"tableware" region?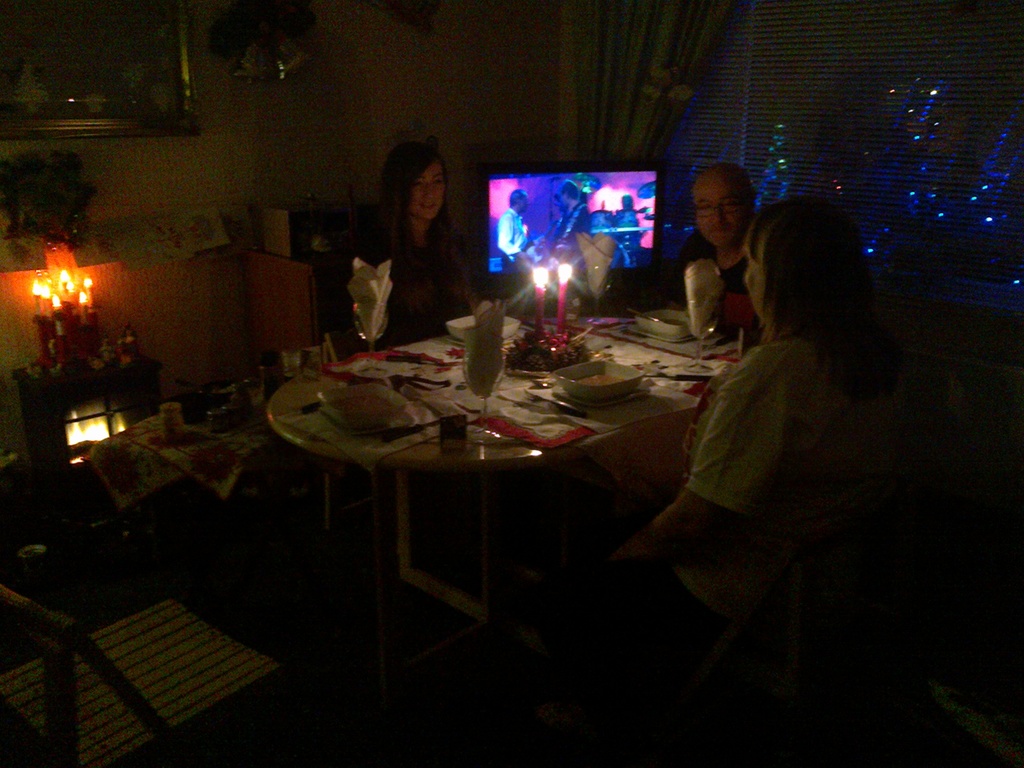
bbox=[555, 360, 646, 408]
